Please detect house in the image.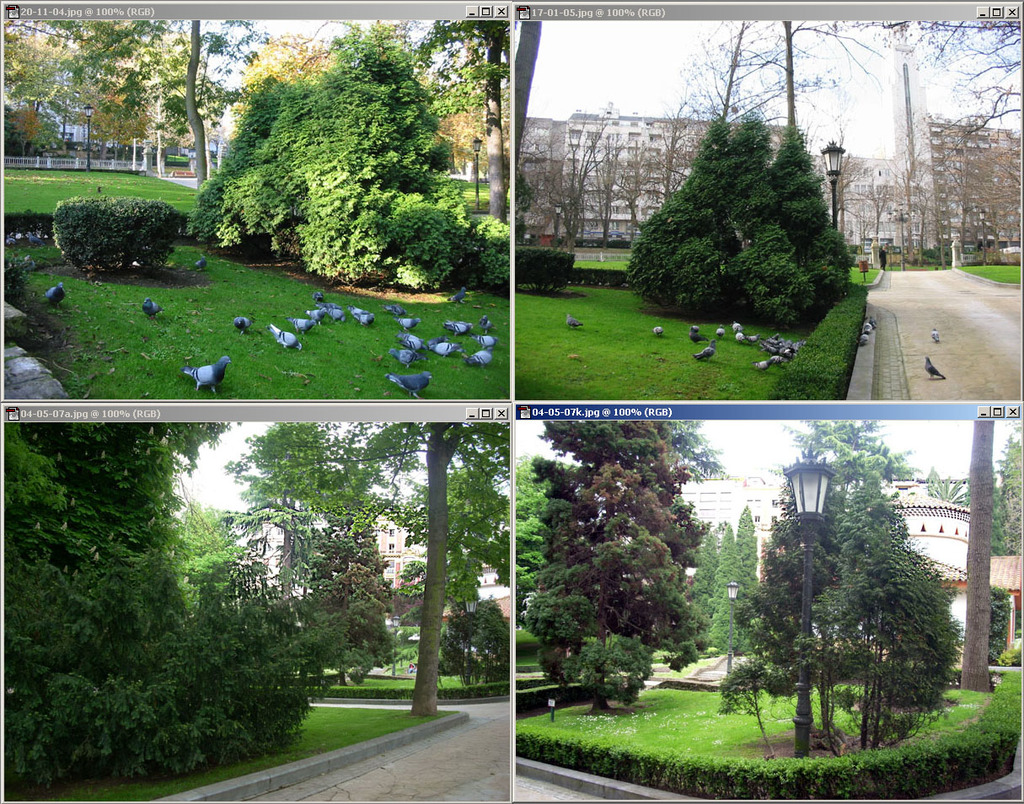
detection(825, 138, 914, 249).
